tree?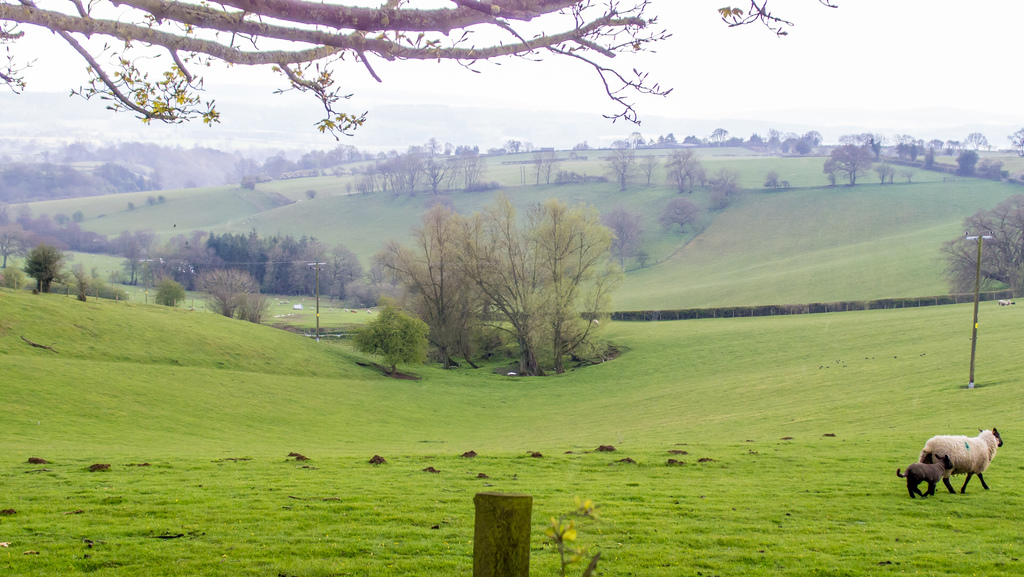
detection(710, 126, 728, 144)
